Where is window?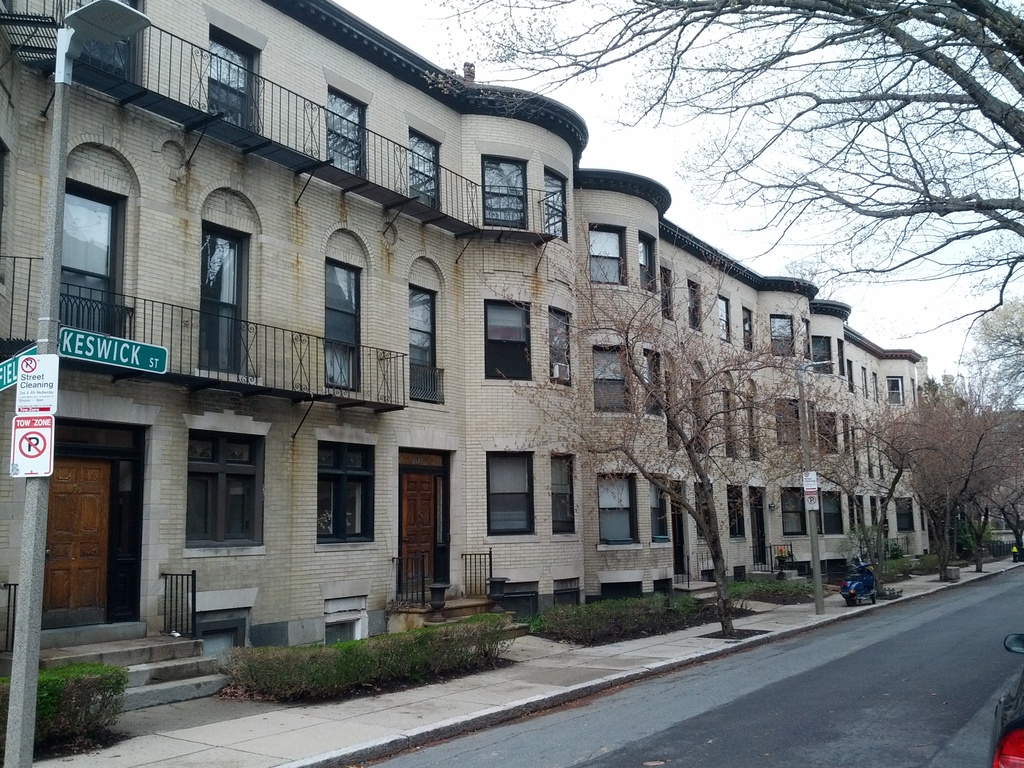
box=[752, 382, 765, 463].
